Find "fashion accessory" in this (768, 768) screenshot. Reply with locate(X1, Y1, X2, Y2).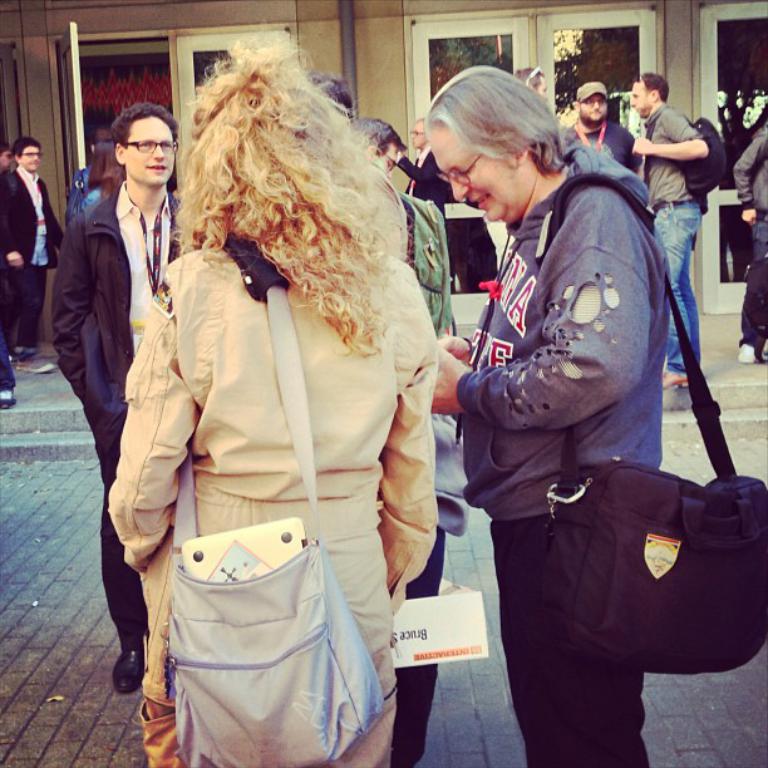
locate(119, 137, 179, 157).
